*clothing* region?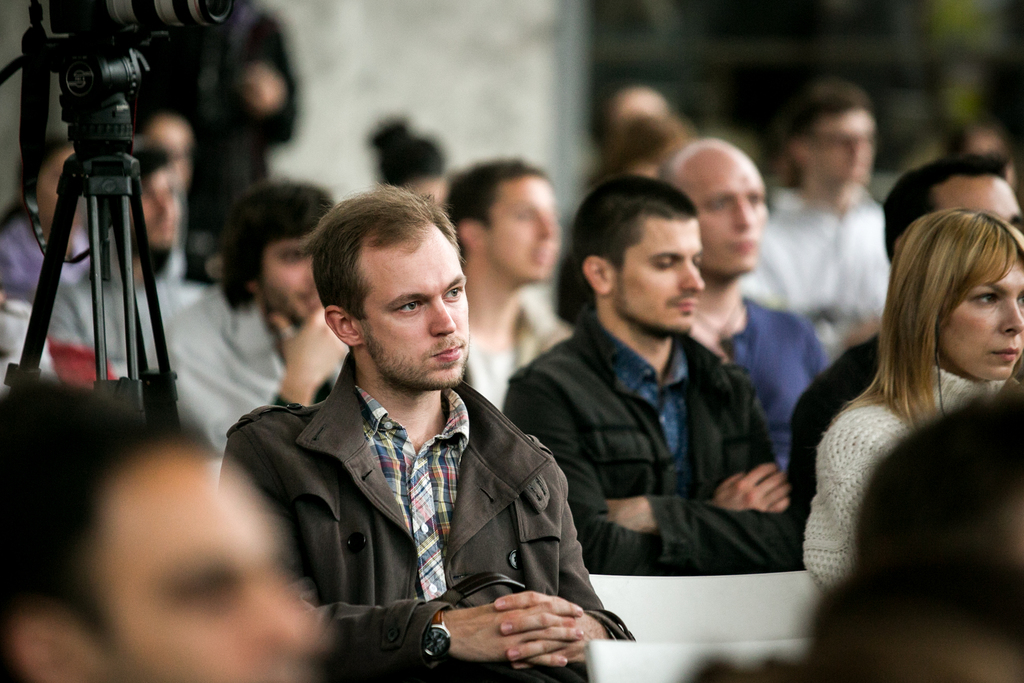
<region>737, 187, 895, 366</region>
